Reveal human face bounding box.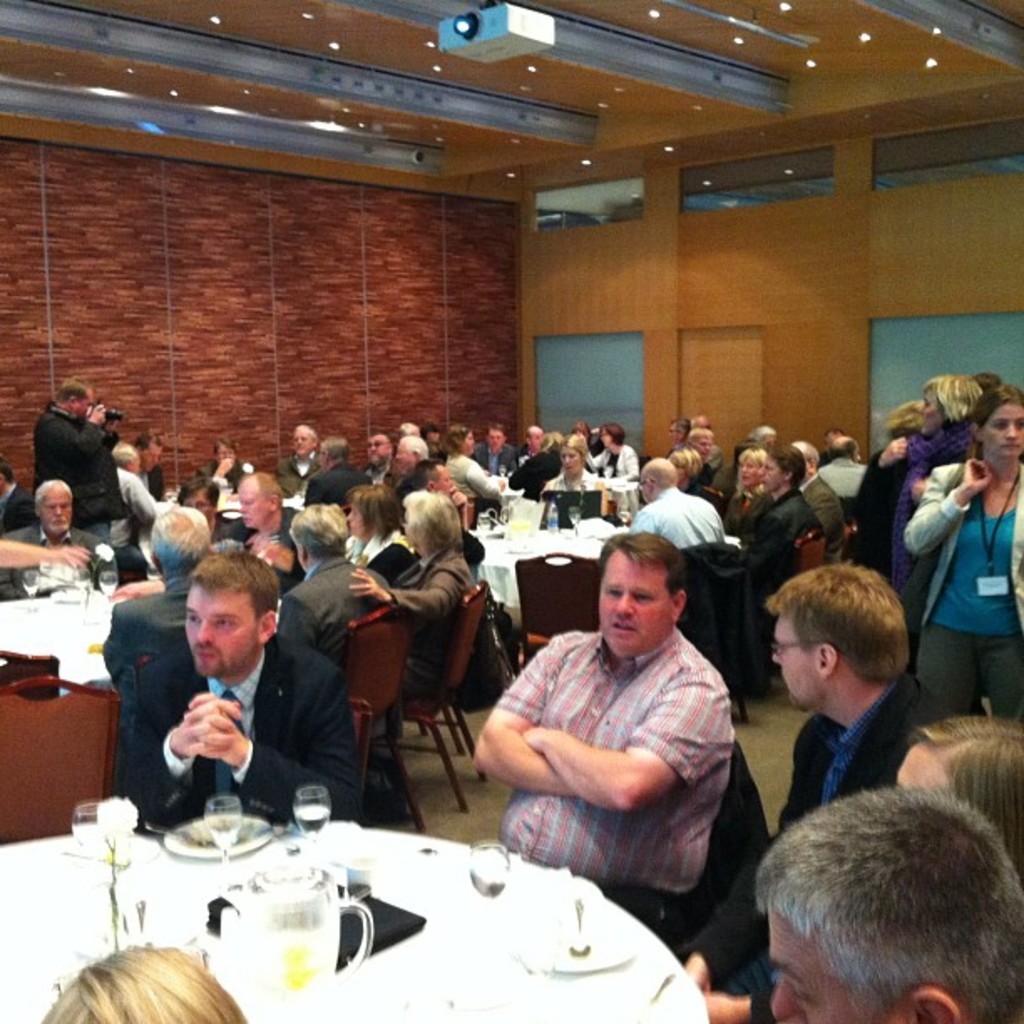
Revealed: [766, 897, 873, 1022].
